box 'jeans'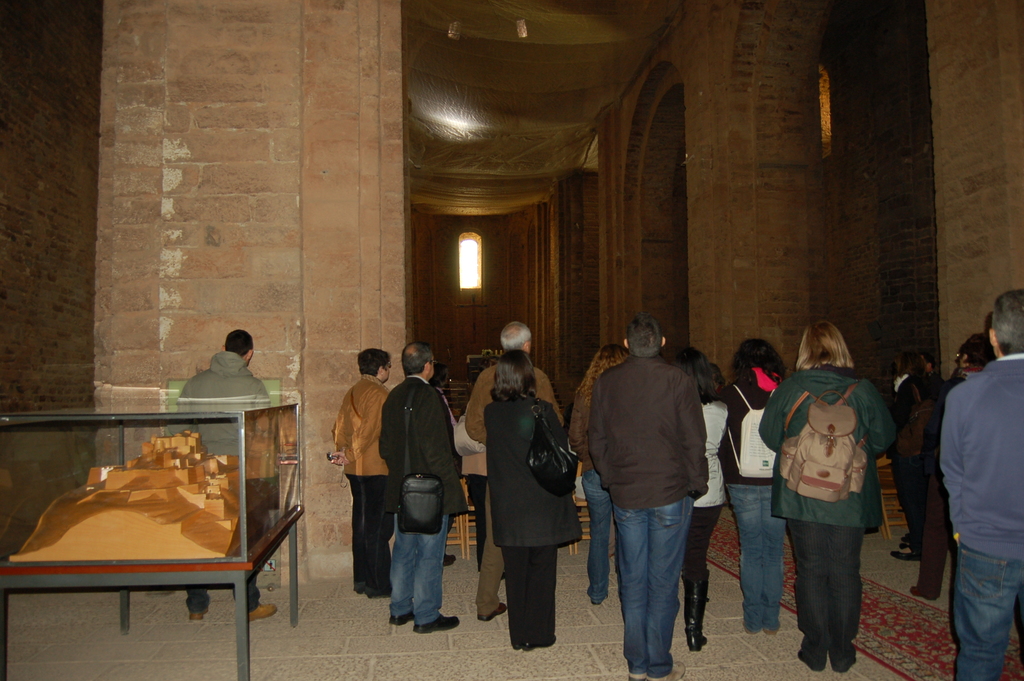
bbox=[609, 477, 717, 680]
